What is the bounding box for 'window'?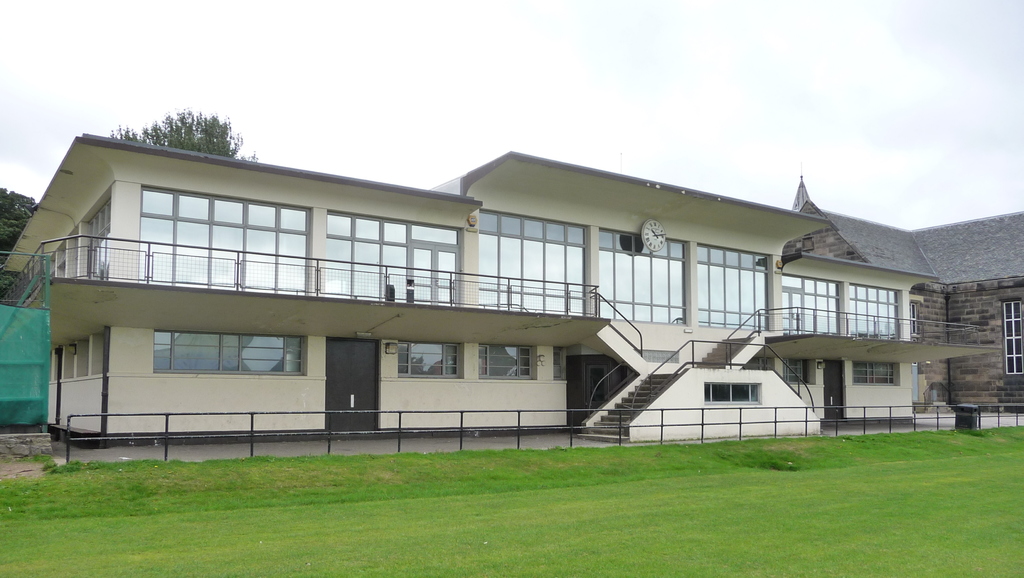
l=329, t=223, r=465, b=309.
